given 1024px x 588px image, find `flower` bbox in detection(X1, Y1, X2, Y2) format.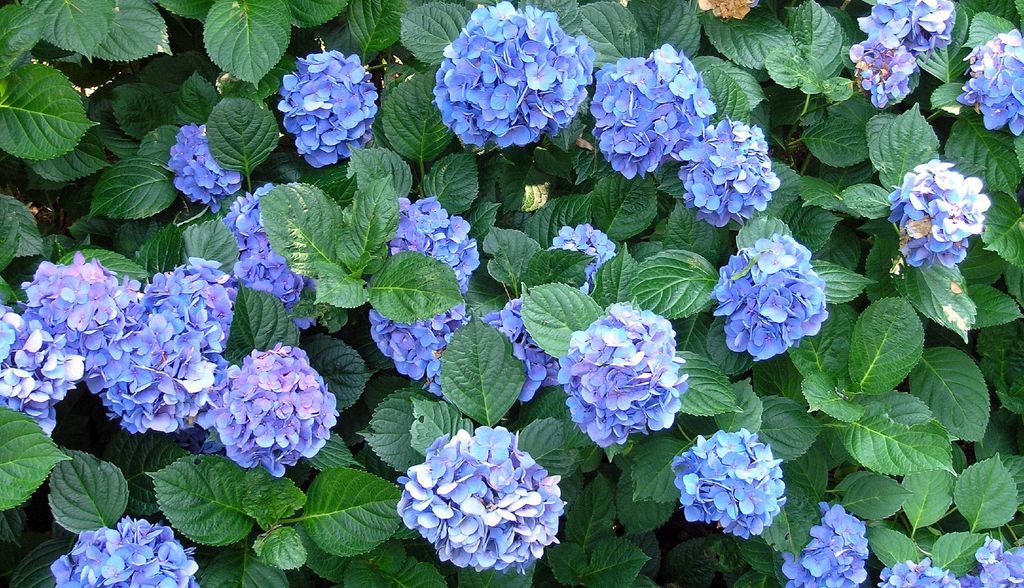
detection(168, 120, 246, 207).
